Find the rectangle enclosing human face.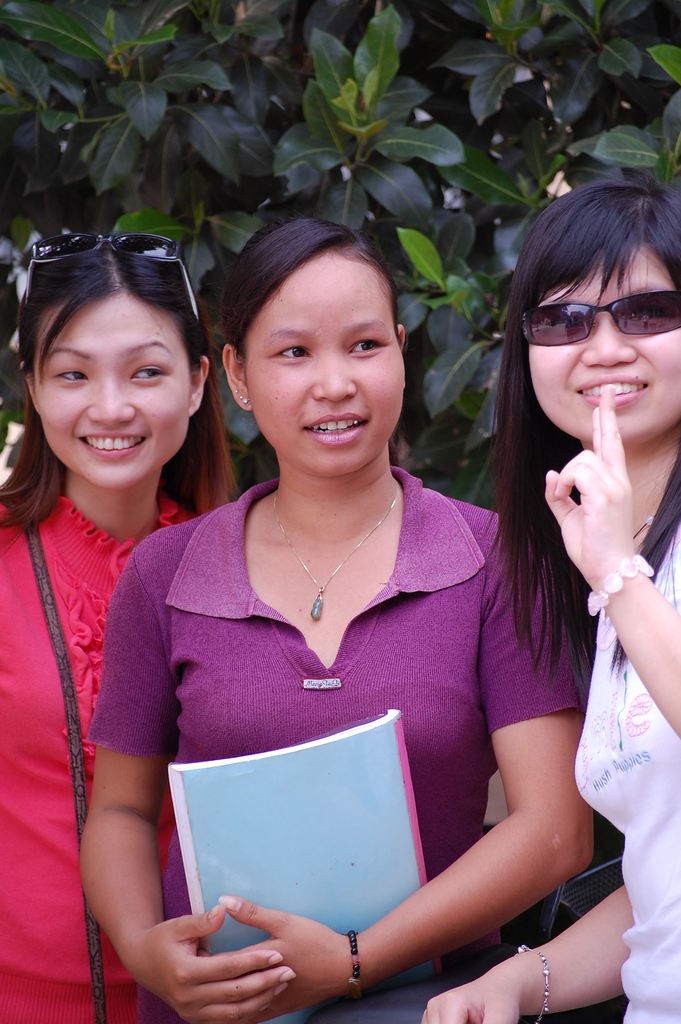
(x1=31, y1=293, x2=191, y2=493).
